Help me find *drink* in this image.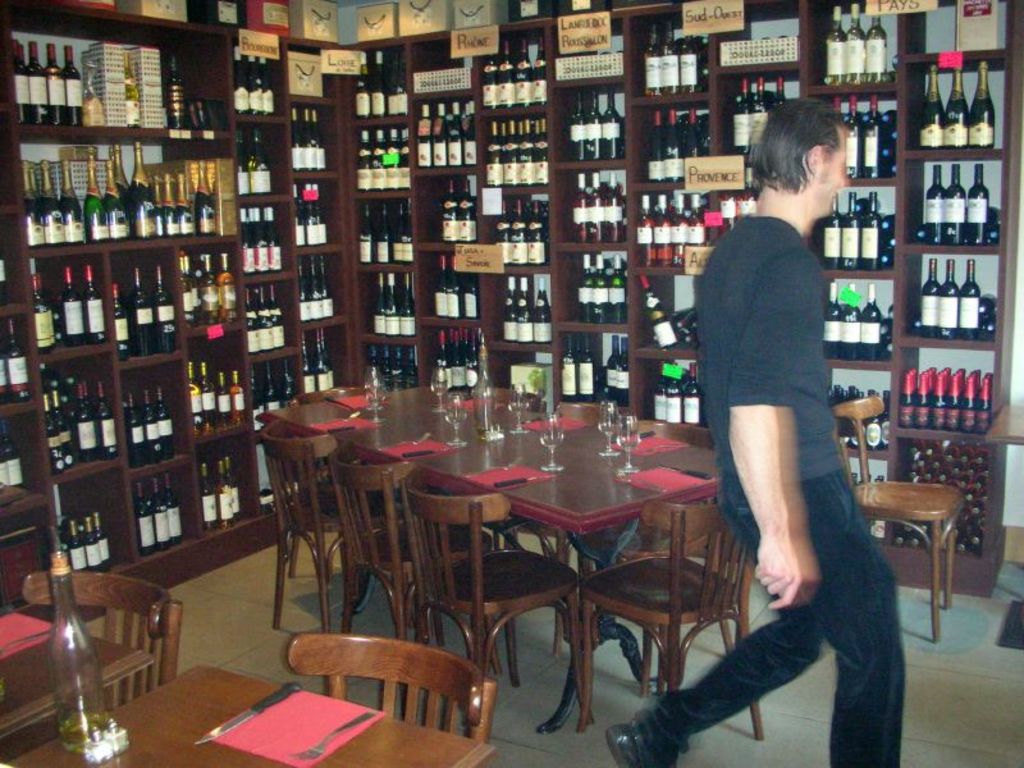
Found it: bbox=(133, 480, 159, 554).
